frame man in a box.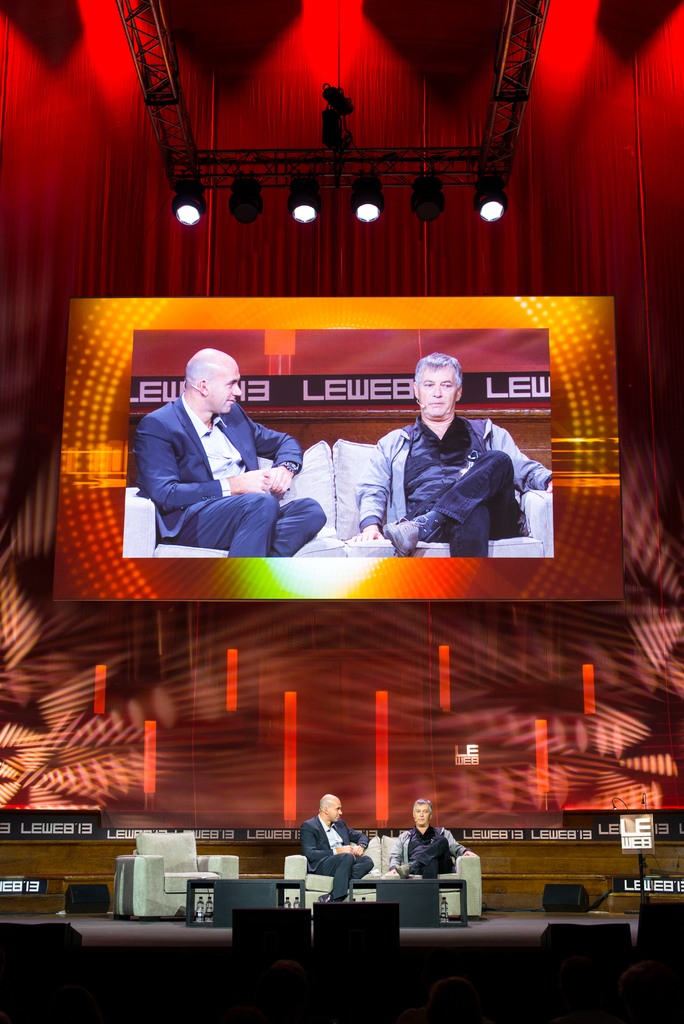
[x1=375, y1=346, x2=539, y2=555].
